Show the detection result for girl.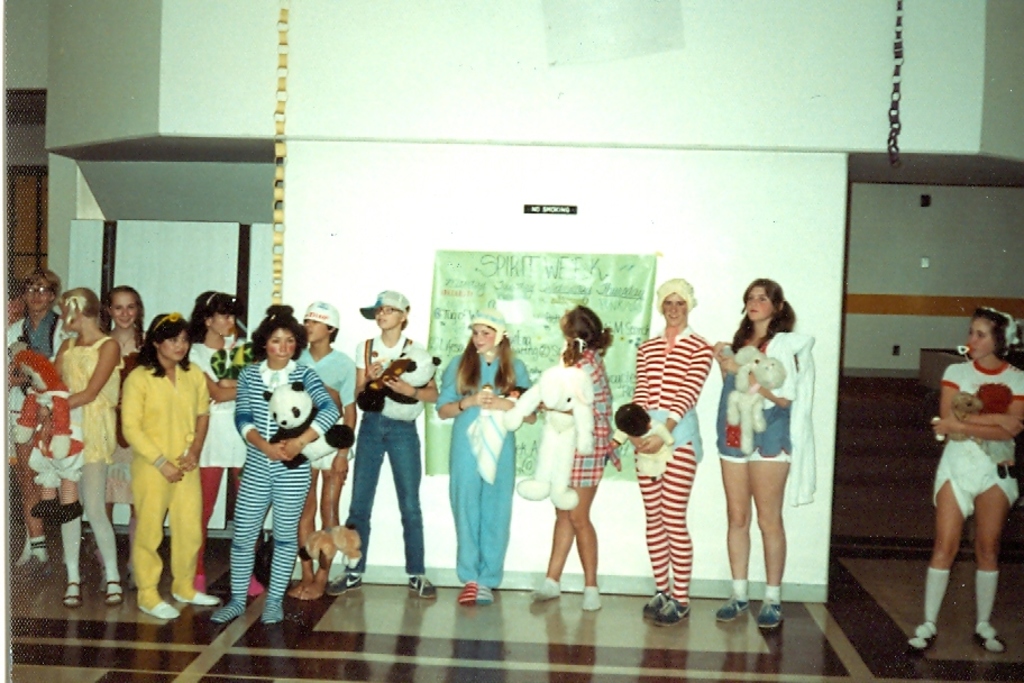
(714, 275, 819, 631).
